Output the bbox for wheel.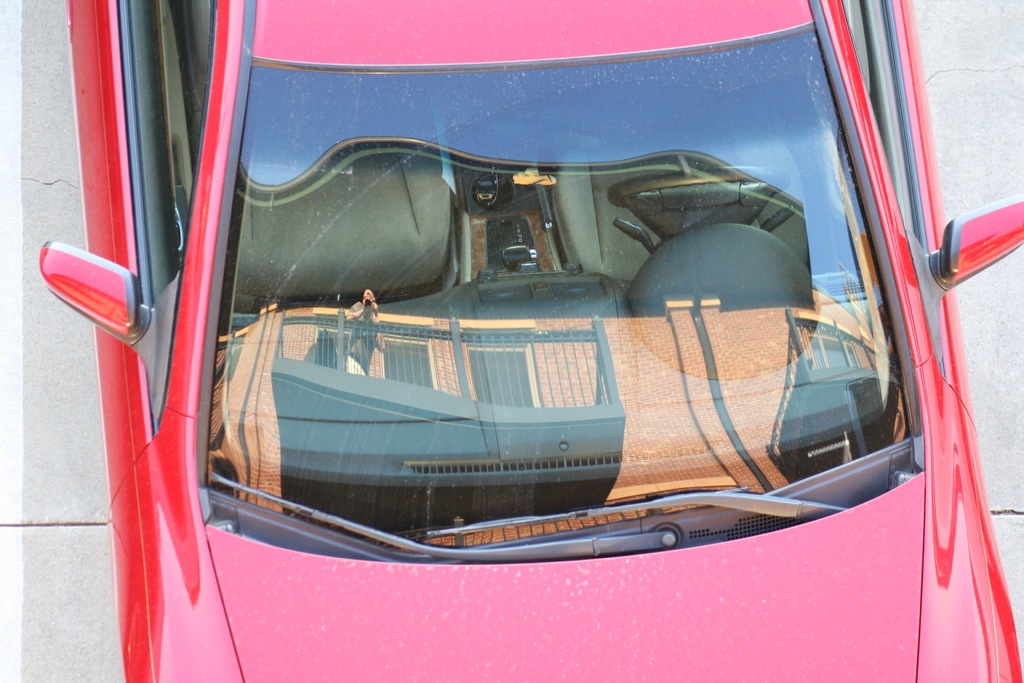
left=606, top=167, right=796, bottom=213.
